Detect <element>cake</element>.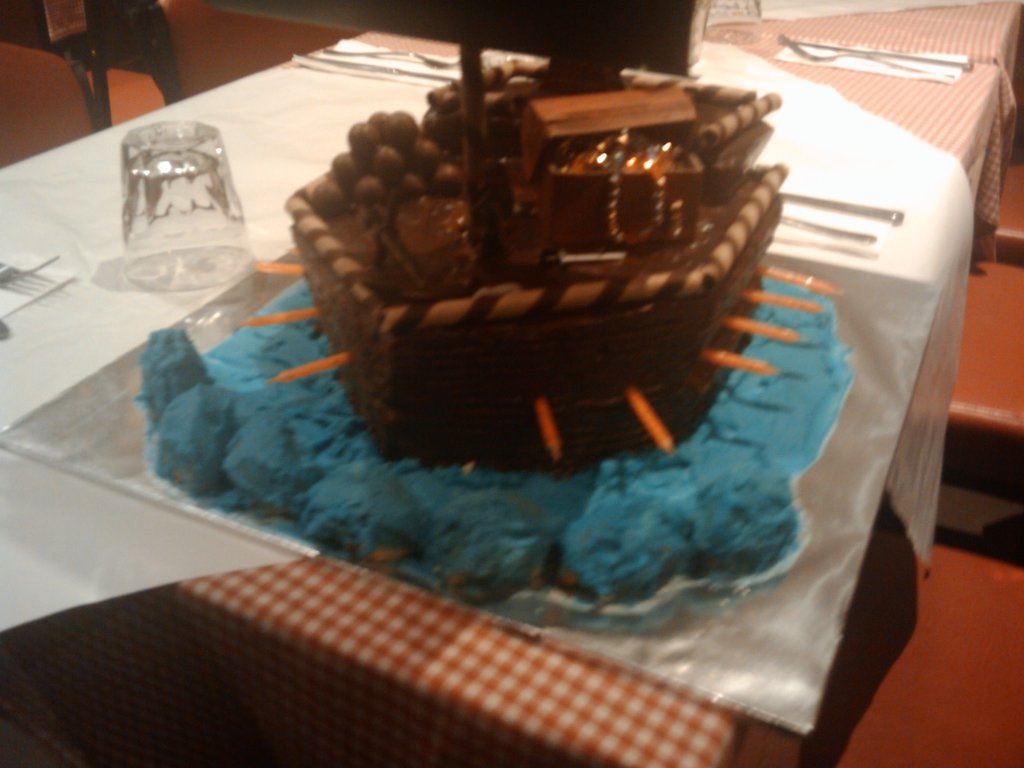
Detected at [133,48,859,618].
